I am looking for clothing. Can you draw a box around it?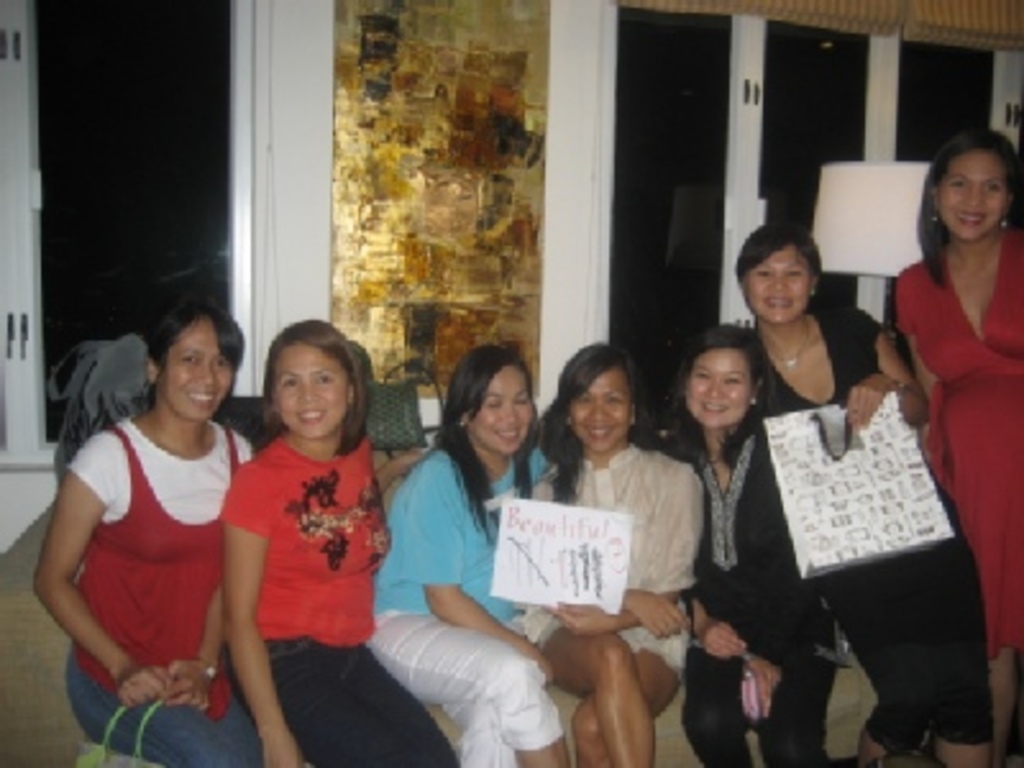
Sure, the bounding box is (870,236,1014,630).
